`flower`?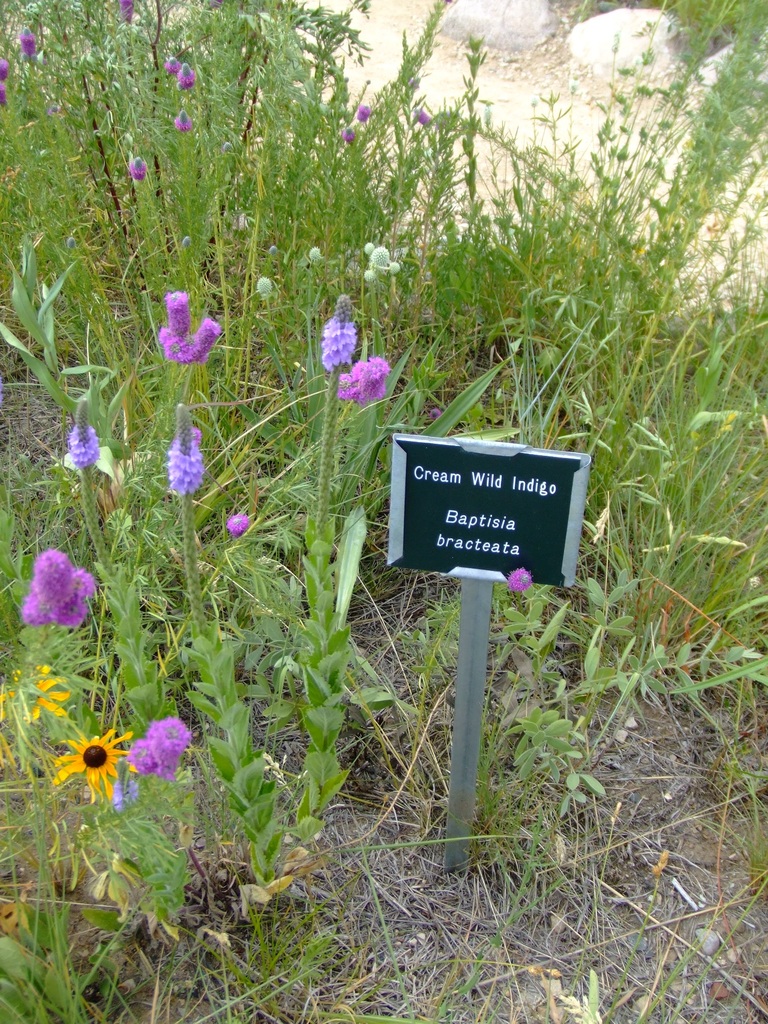
[left=335, top=354, right=385, bottom=397]
